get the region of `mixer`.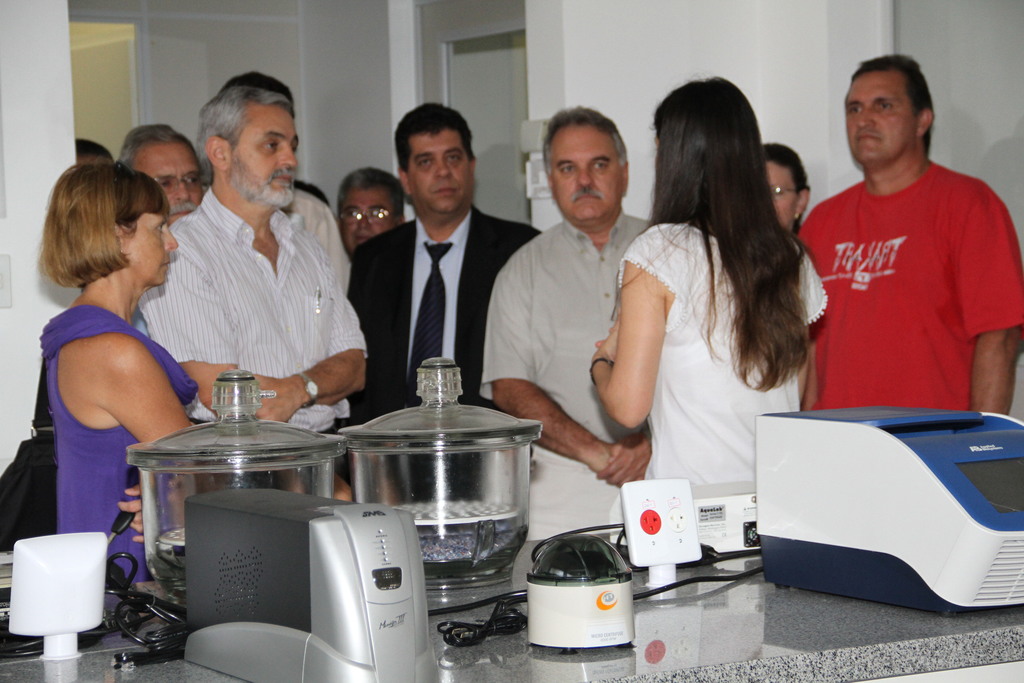
BBox(155, 431, 491, 669).
